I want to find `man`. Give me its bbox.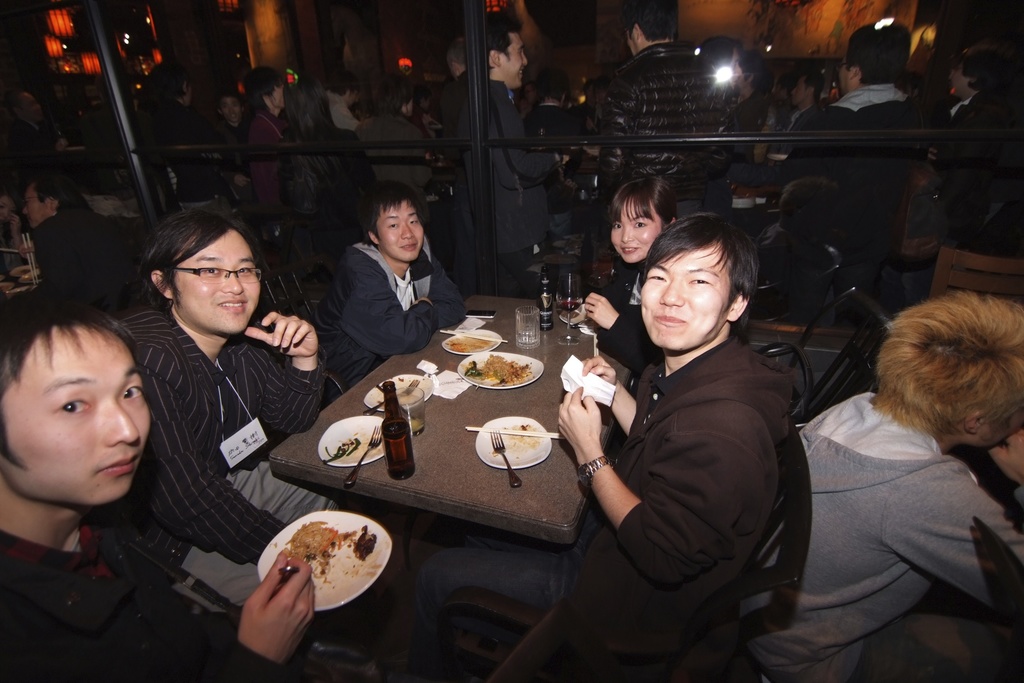
Rect(309, 179, 464, 393).
